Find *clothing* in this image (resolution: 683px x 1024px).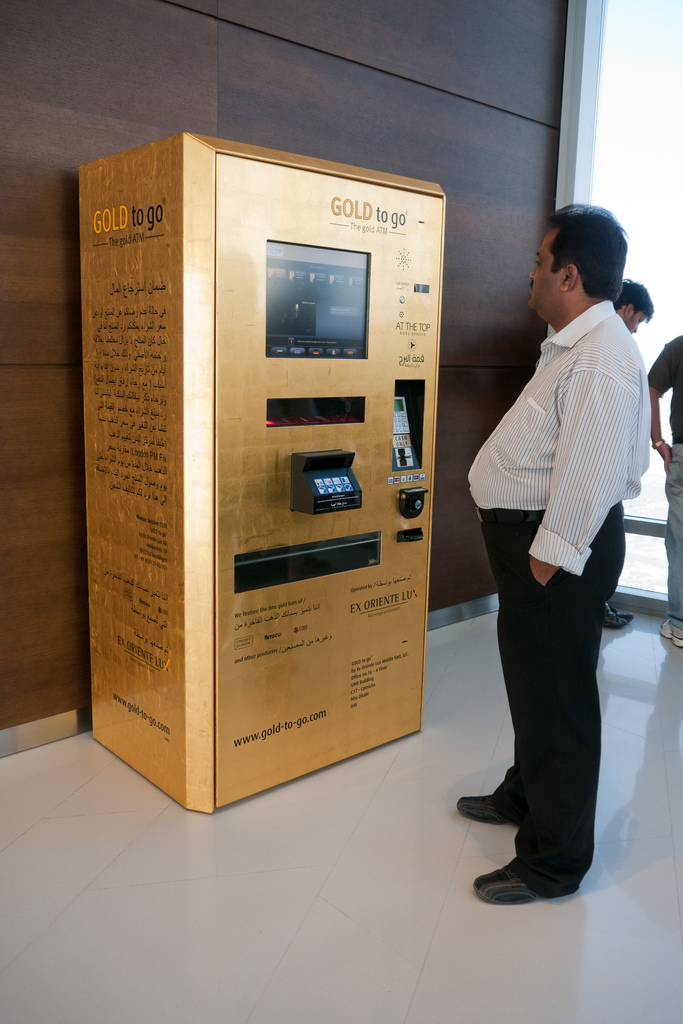
x1=648 y1=333 x2=682 y2=631.
